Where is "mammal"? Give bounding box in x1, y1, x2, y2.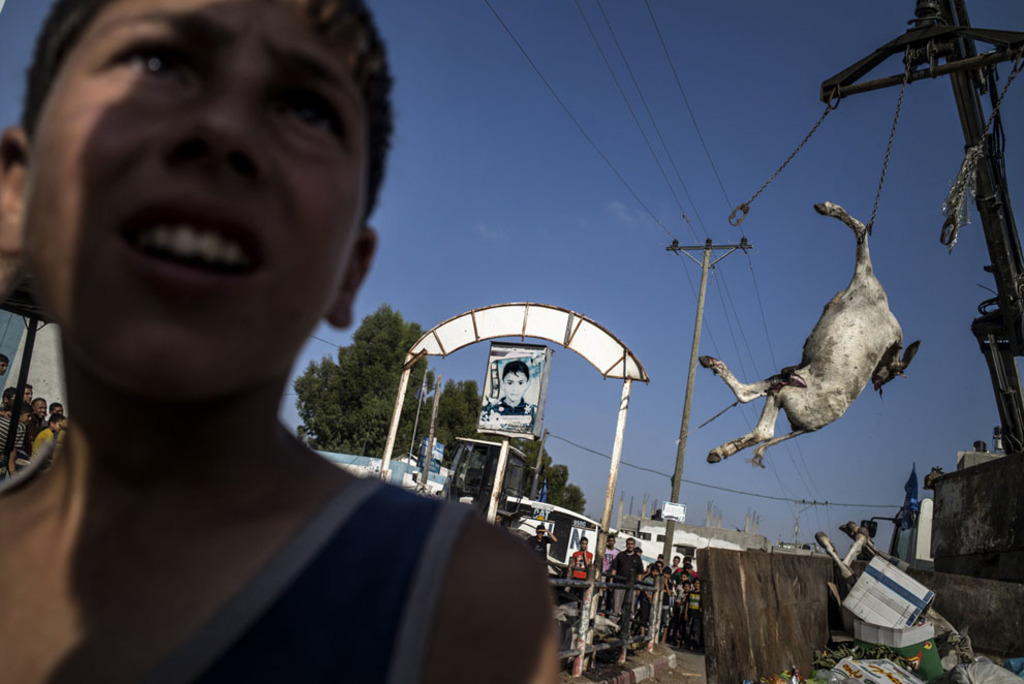
596, 531, 624, 585.
